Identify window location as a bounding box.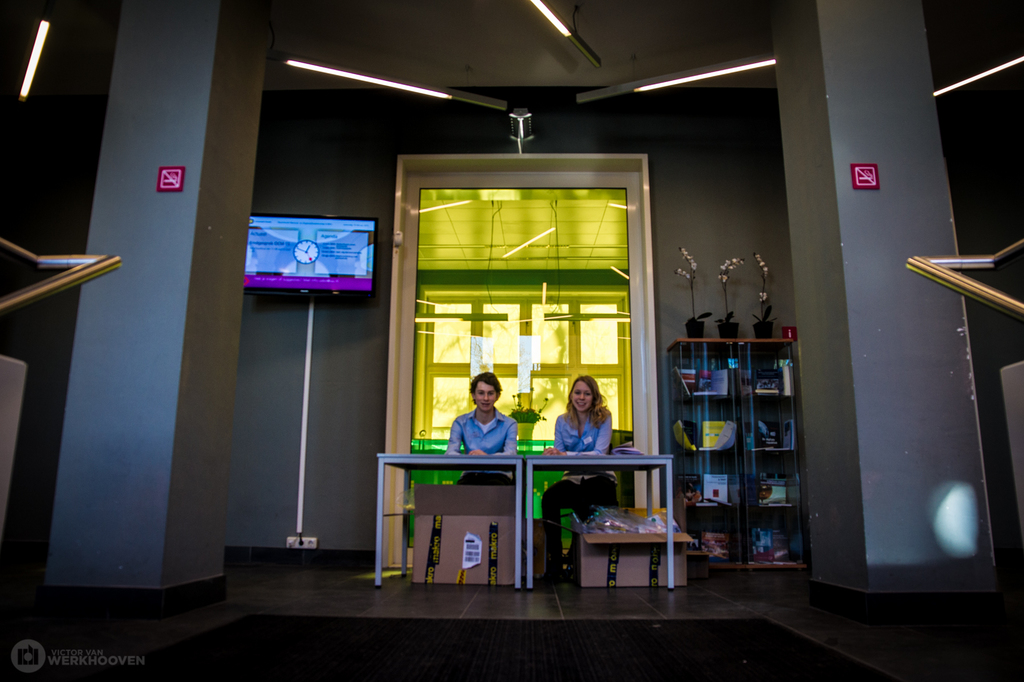
385:145:662:442.
